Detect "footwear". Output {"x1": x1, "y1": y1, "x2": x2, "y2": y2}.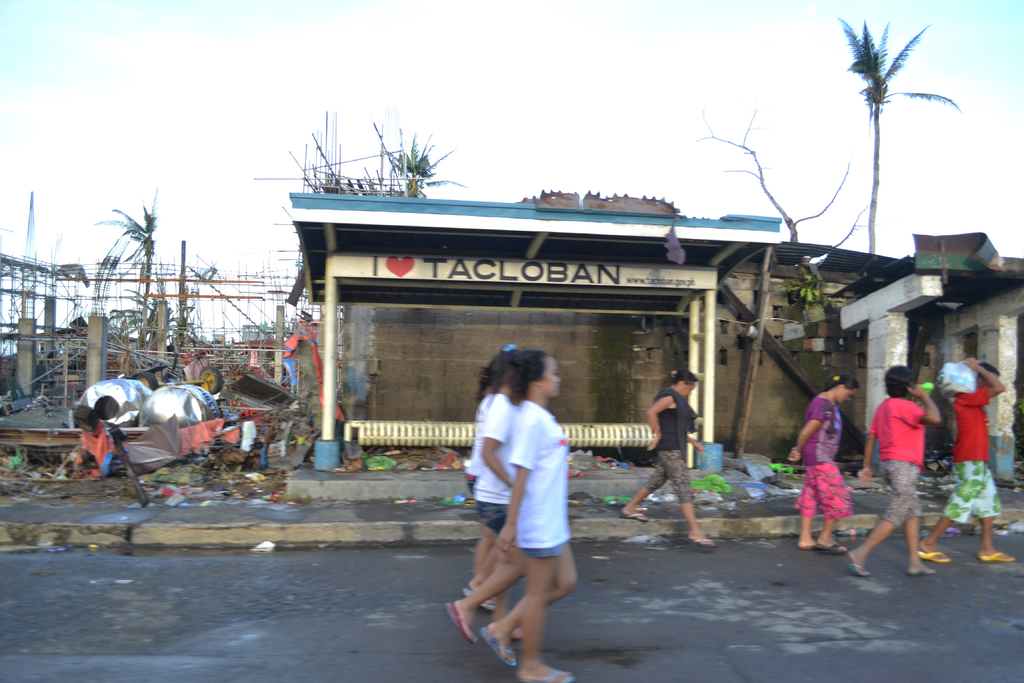
{"x1": 470, "y1": 625, "x2": 517, "y2": 661}.
